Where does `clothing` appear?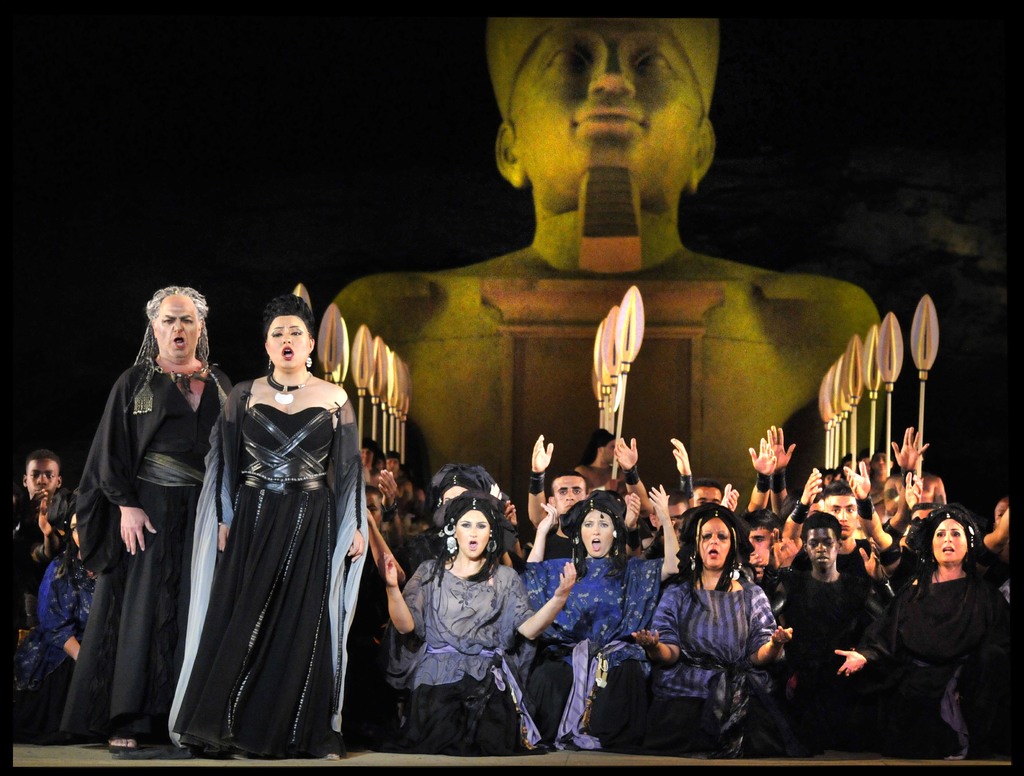
Appears at crop(54, 349, 237, 743).
